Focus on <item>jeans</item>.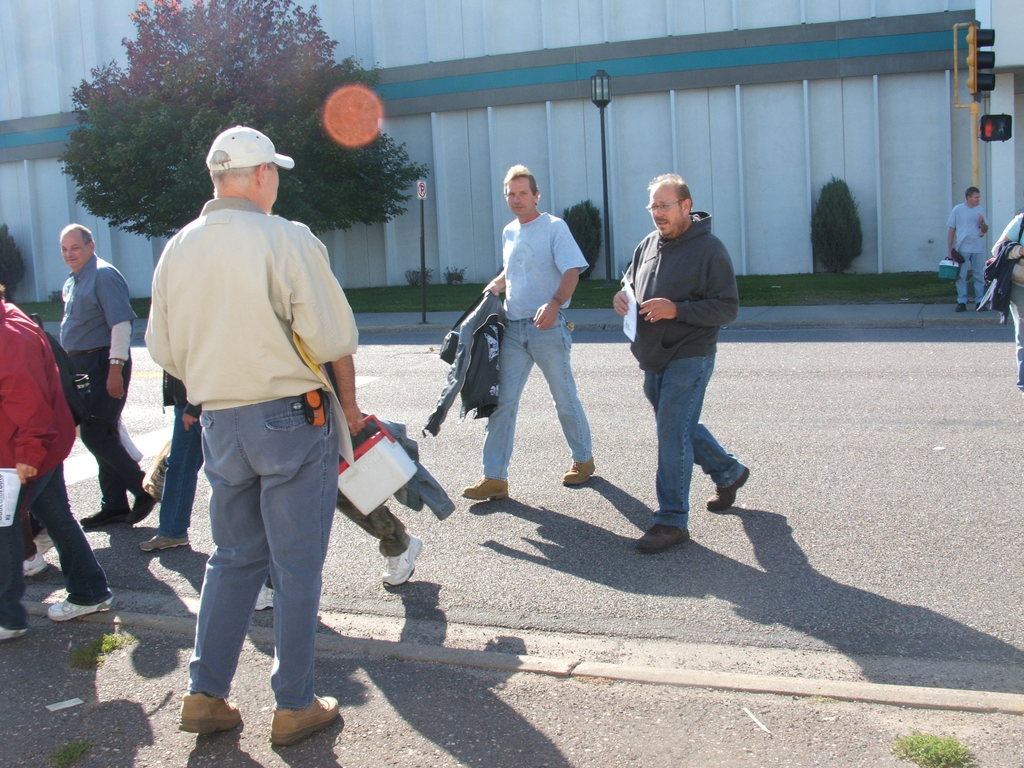
Focused at [x1=146, y1=392, x2=216, y2=528].
